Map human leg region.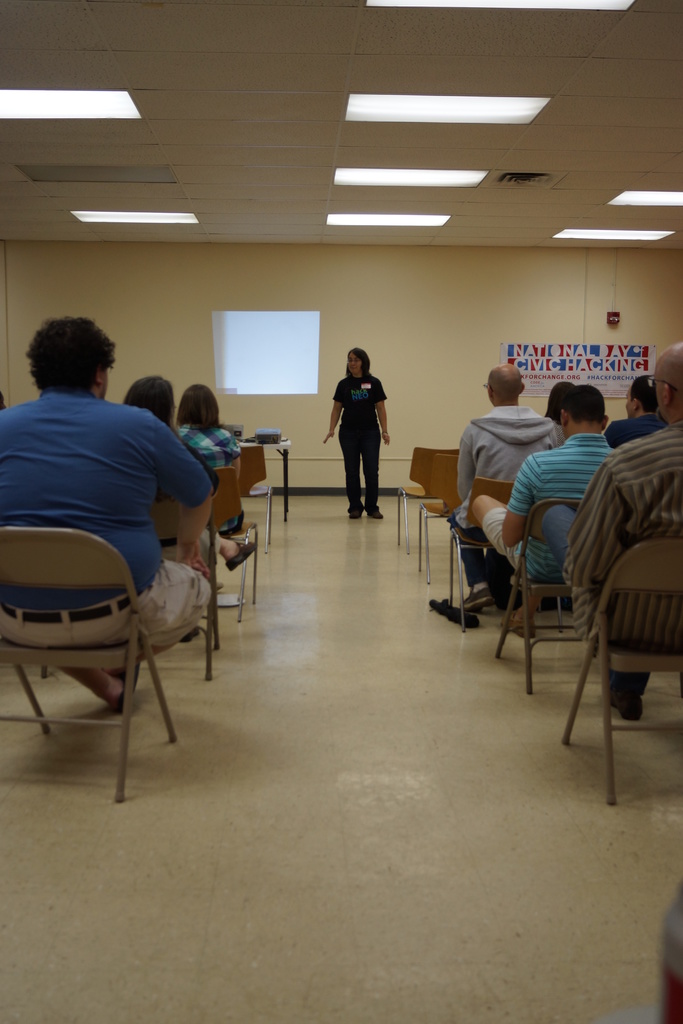
Mapped to [342,424,361,517].
